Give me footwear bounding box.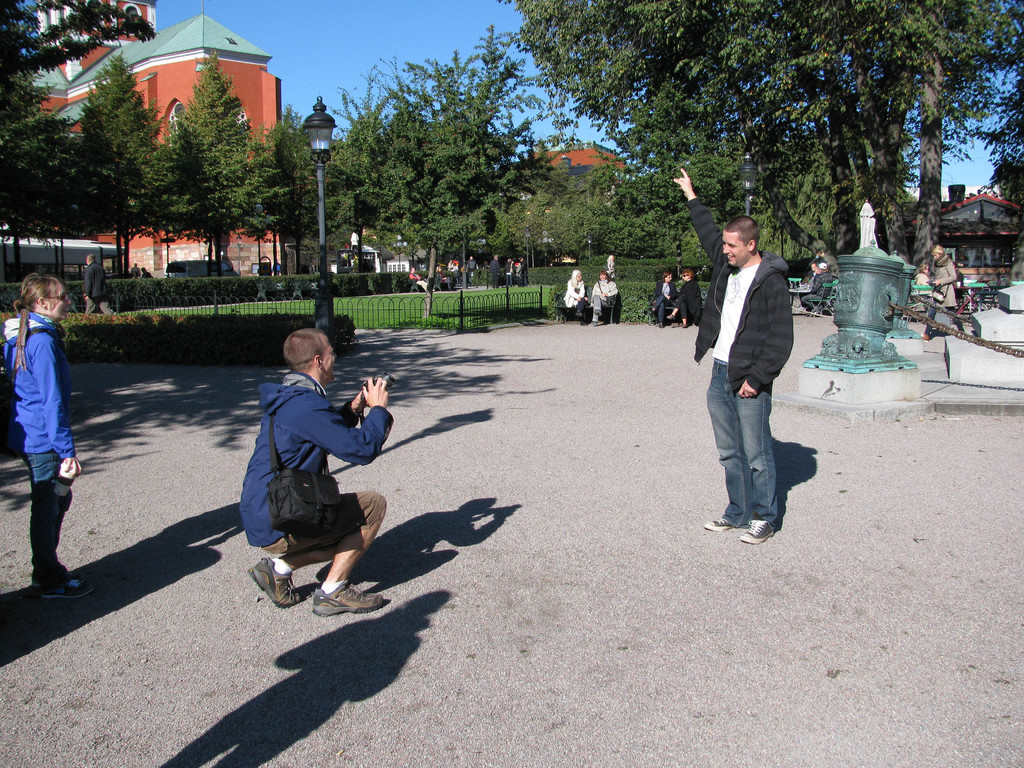
(246, 548, 358, 609).
